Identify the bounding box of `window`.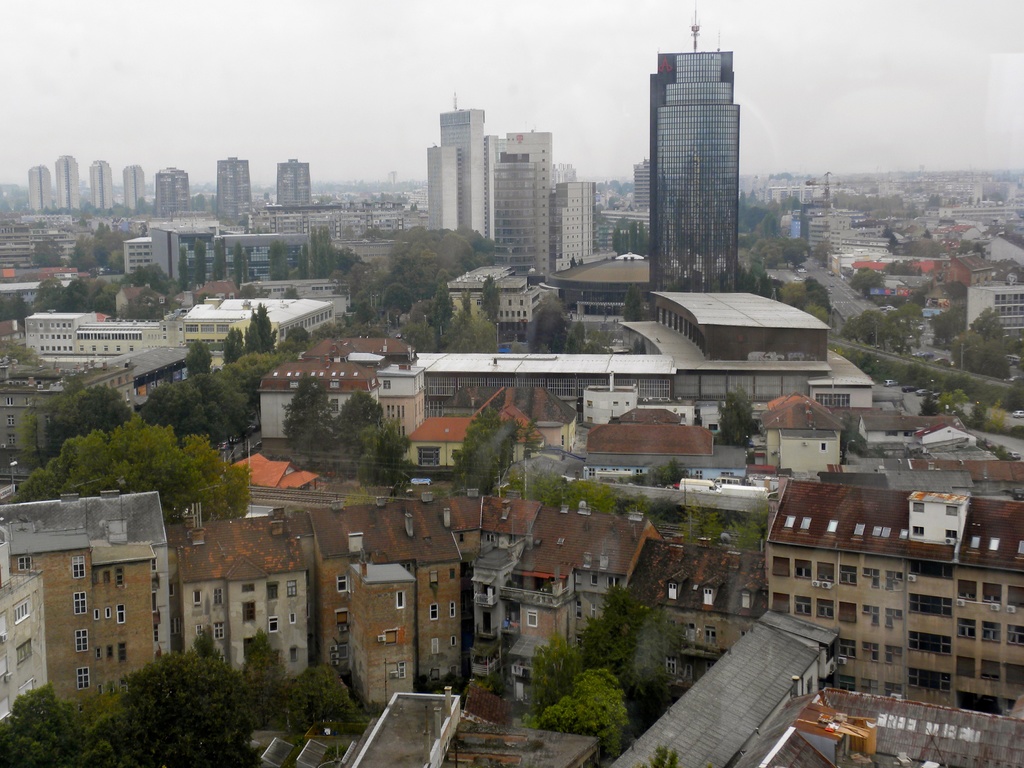
x1=73 y1=666 x2=92 y2=692.
